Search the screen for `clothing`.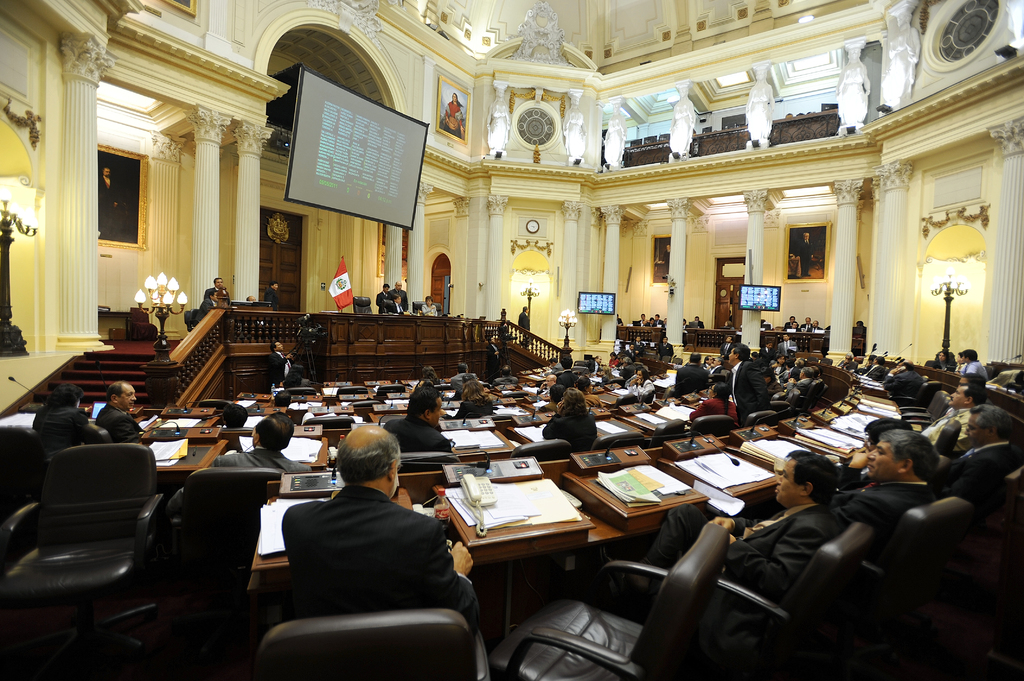
Found at (727,363,768,419).
